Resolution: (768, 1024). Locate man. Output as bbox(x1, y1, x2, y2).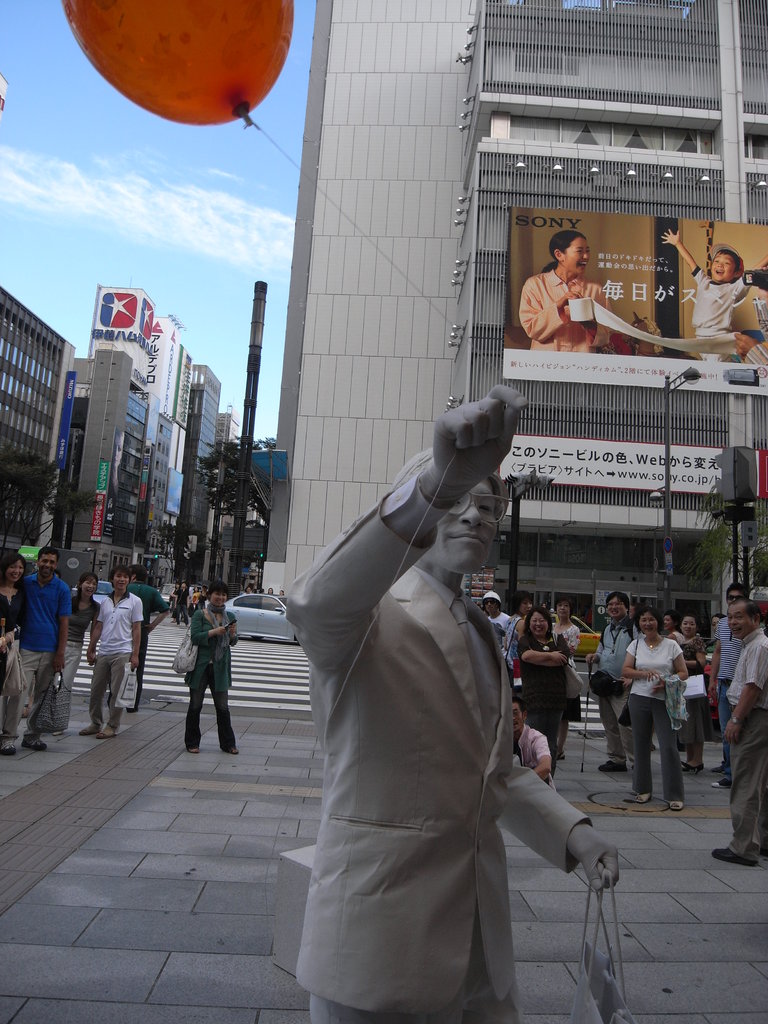
bbox(172, 579, 189, 625).
